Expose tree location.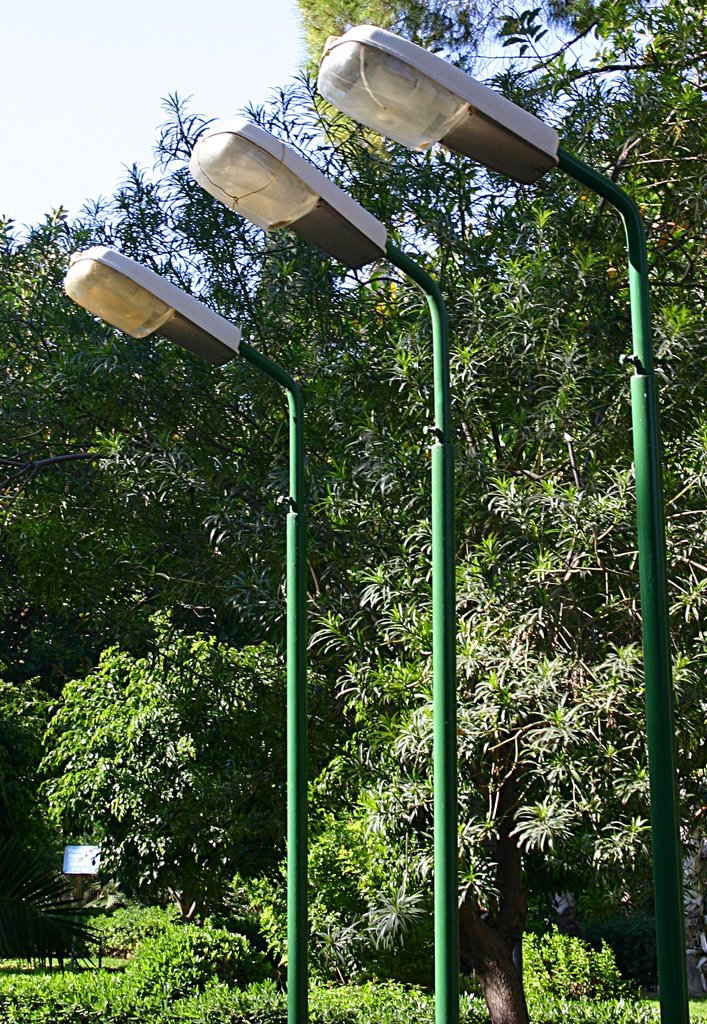
Exposed at l=324, t=451, r=706, b=1023.
